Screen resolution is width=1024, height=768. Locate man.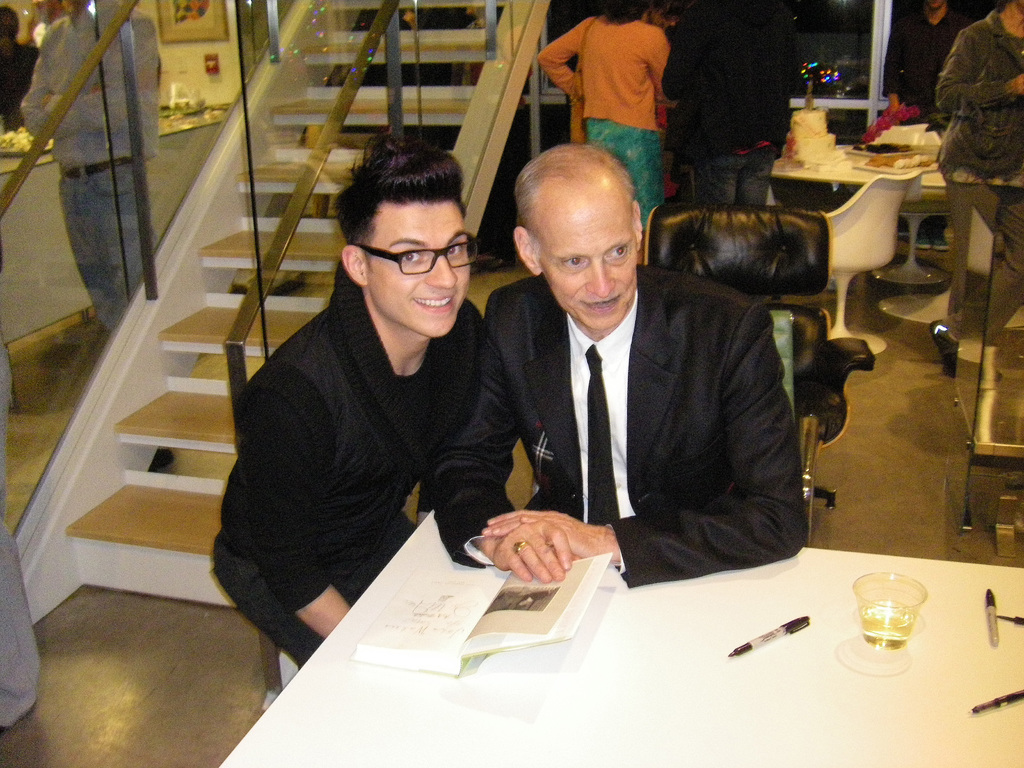
451 155 822 617.
